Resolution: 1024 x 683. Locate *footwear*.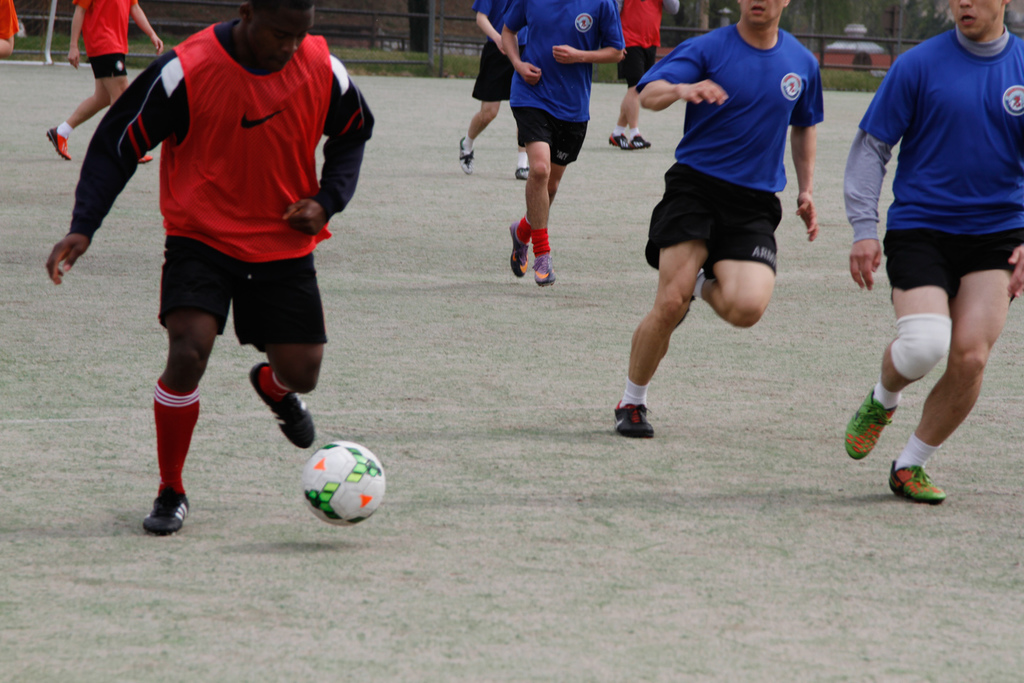
Rect(509, 218, 527, 277).
